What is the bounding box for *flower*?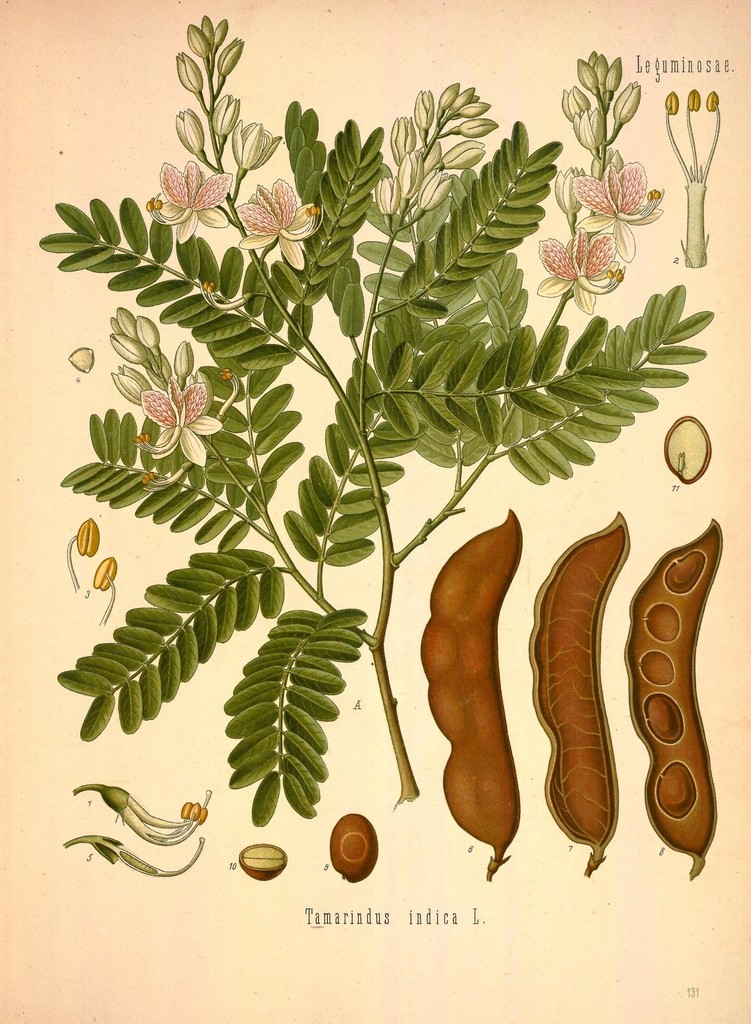
crop(534, 230, 618, 316).
